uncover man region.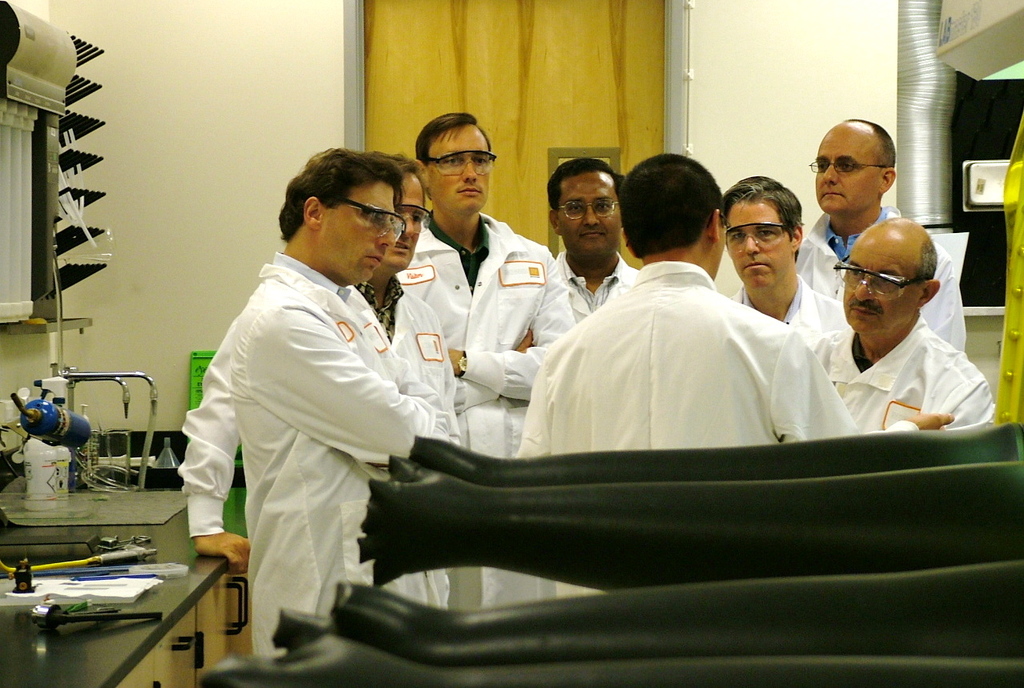
Uncovered: <bbox>224, 146, 457, 662</bbox>.
